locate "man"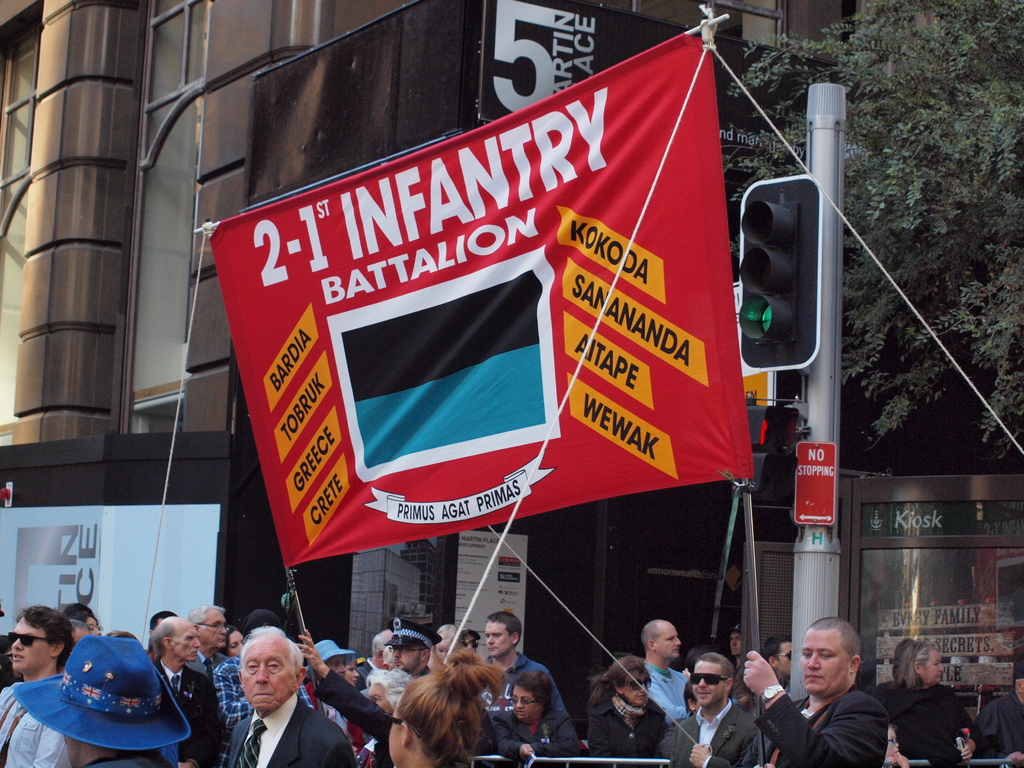
658,657,761,767
